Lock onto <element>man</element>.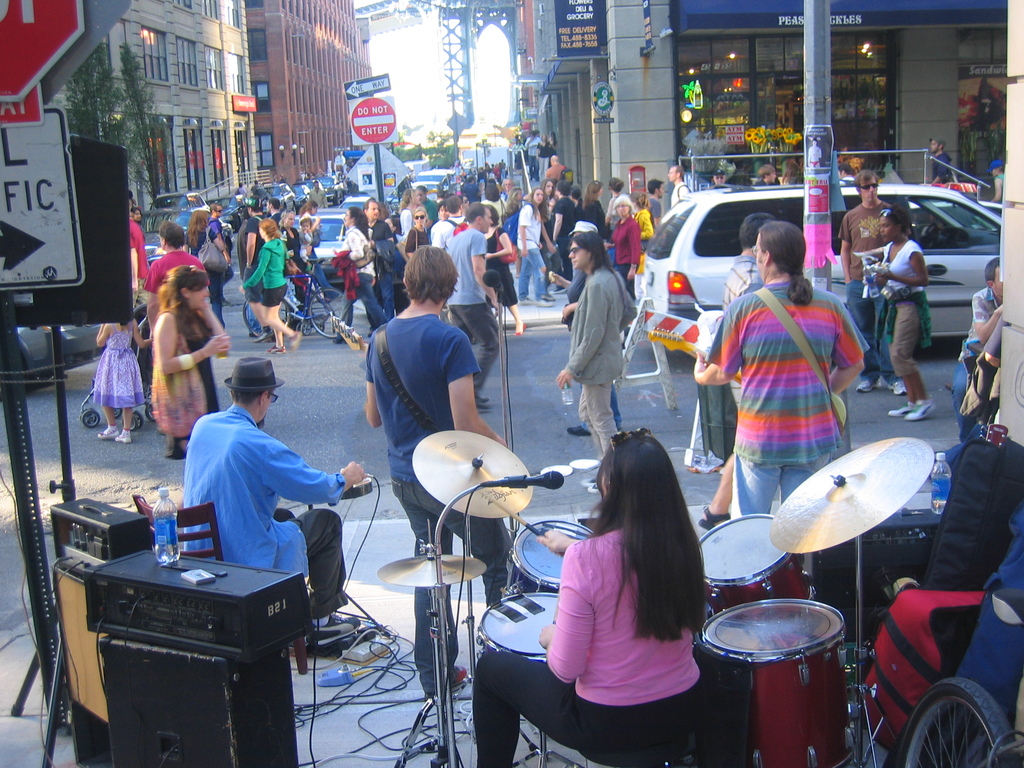
Locked: box(236, 184, 247, 197).
